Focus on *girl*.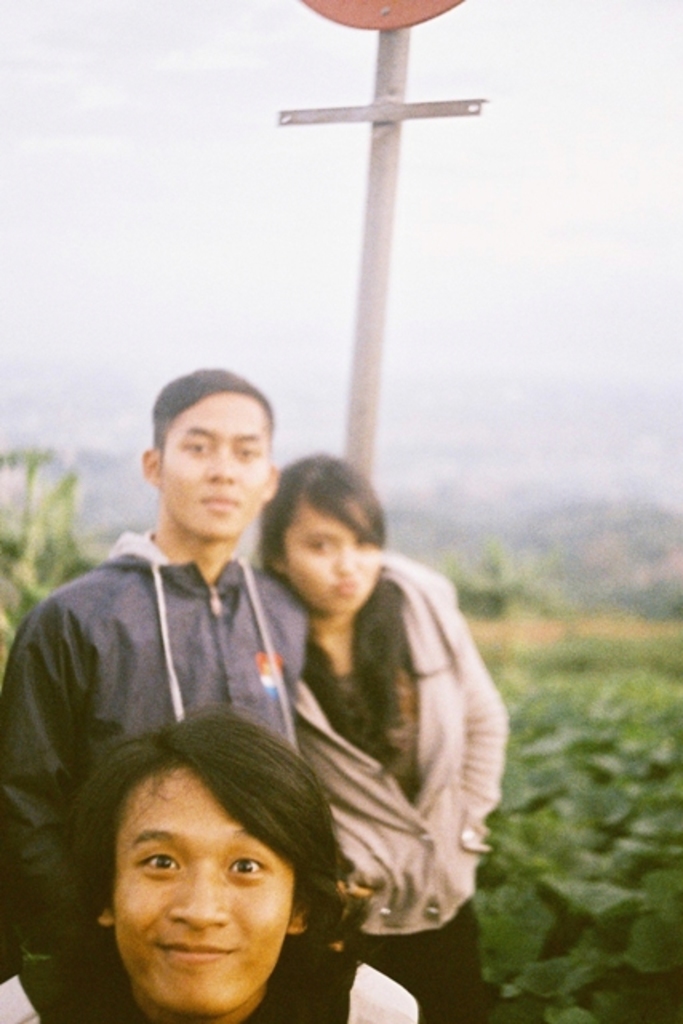
Focused at 248/456/510/1022.
